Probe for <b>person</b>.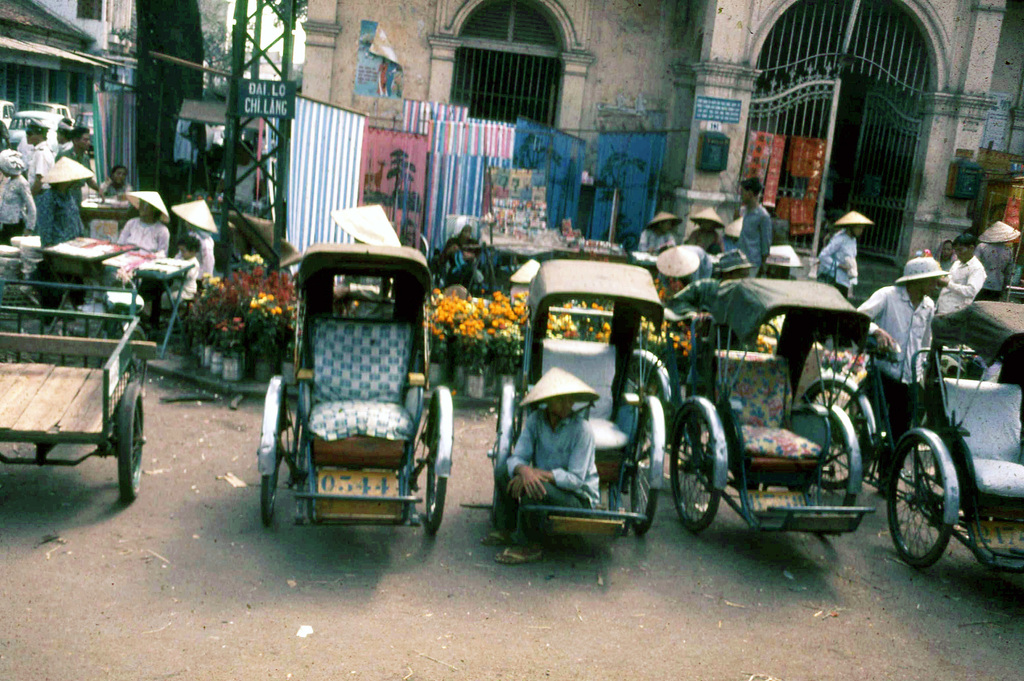
Probe result: {"x1": 159, "y1": 237, "x2": 201, "y2": 331}.
